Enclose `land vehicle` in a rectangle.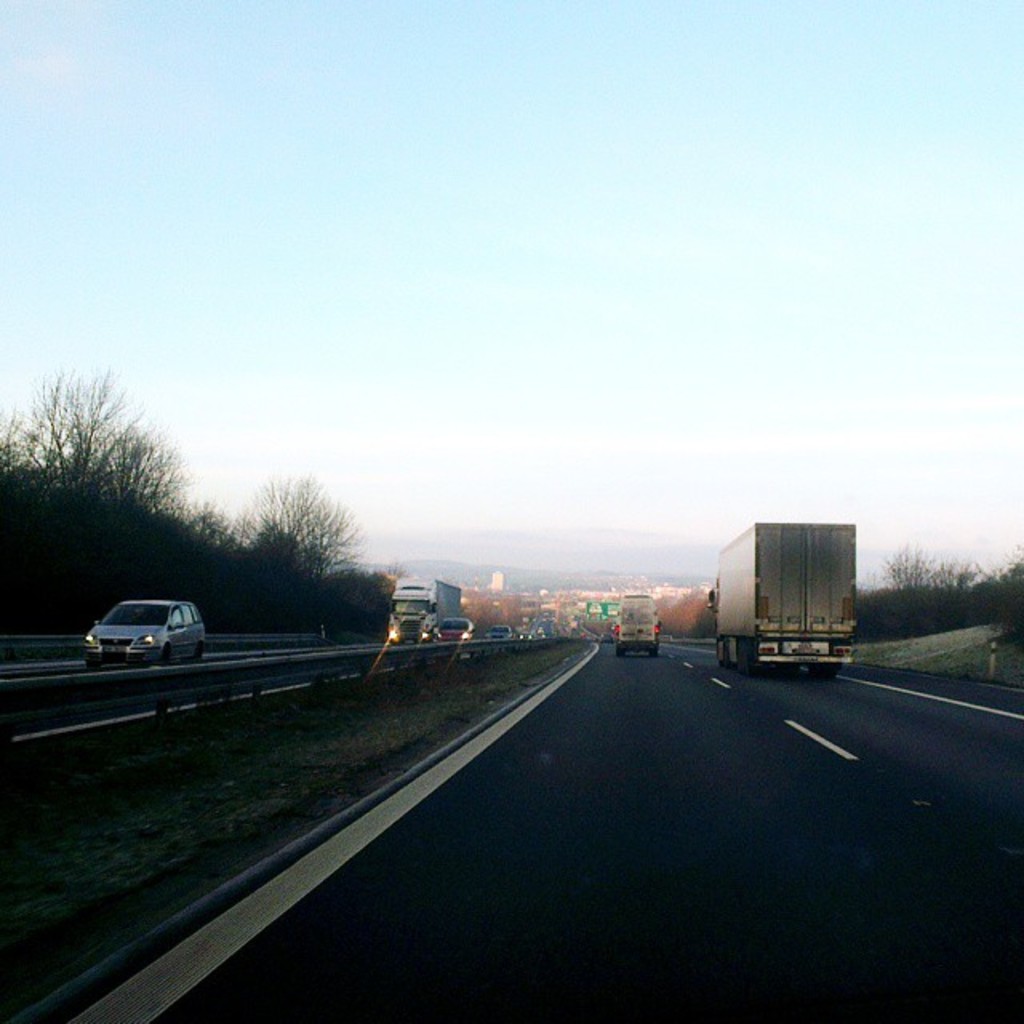
select_region(613, 586, 661, 661).
